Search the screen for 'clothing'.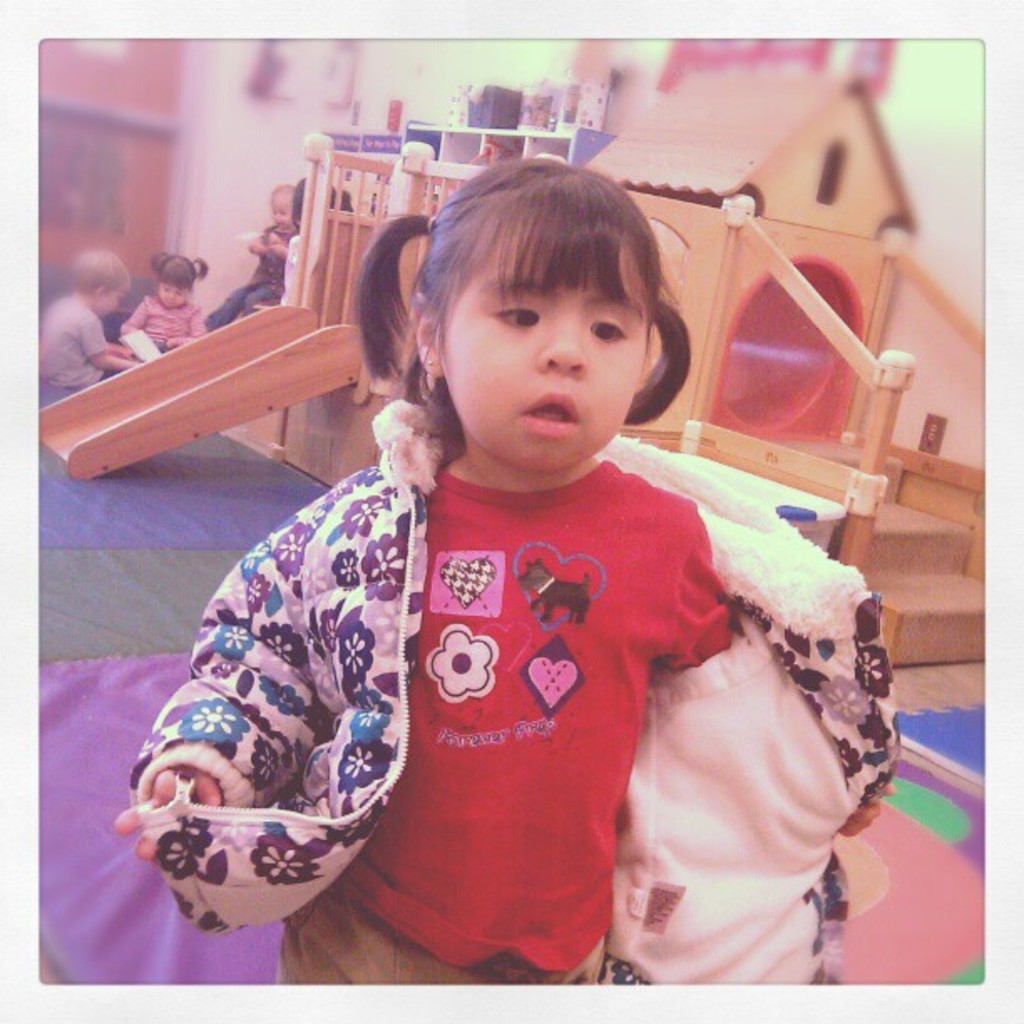
Found at <bbox>204, 228, 296, 330</bbox>.
